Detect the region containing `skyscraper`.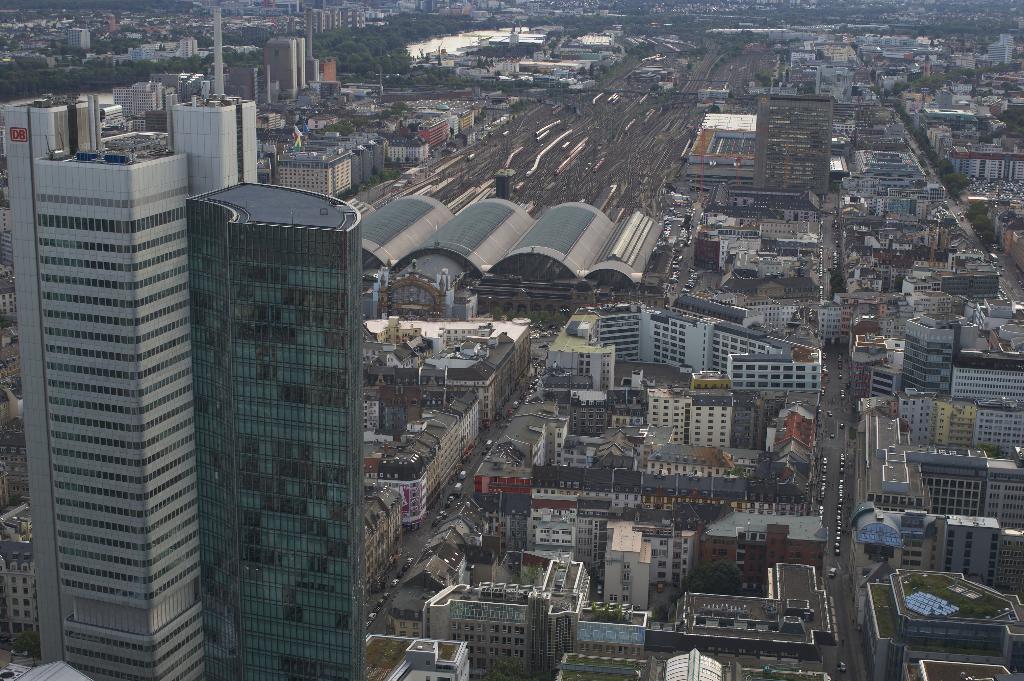
Rect(0, 103, 205, 678).
